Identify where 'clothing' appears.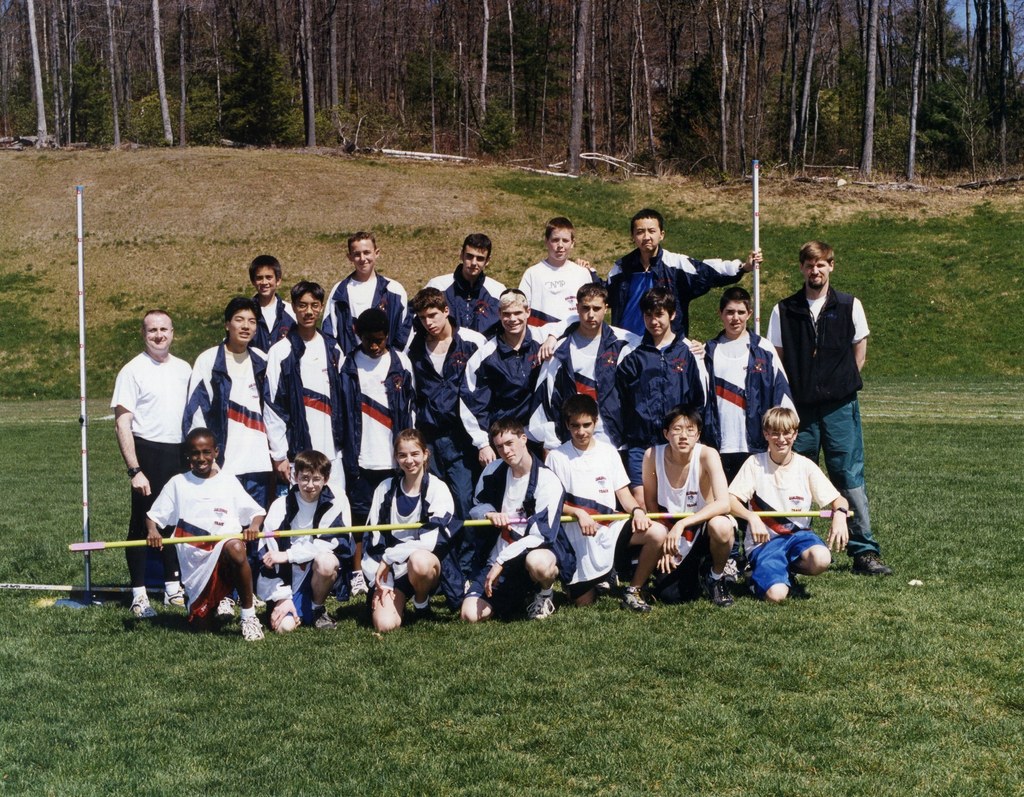
Appears at [left=323, top=270, right=408, bottom=346].
